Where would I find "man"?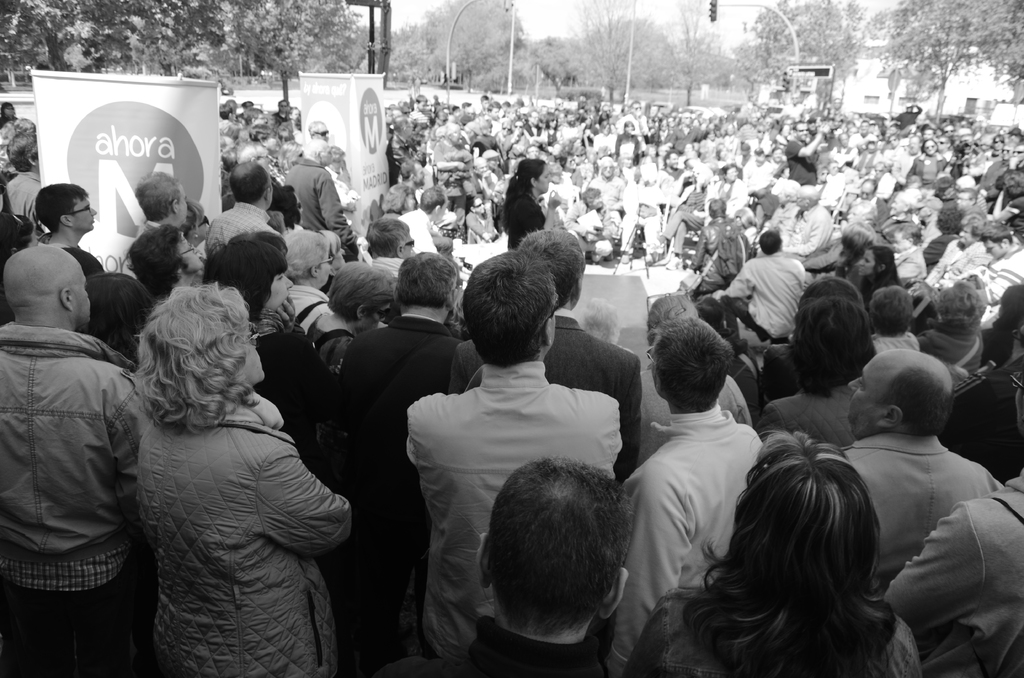
At <box>323,249,464,677</box>.
